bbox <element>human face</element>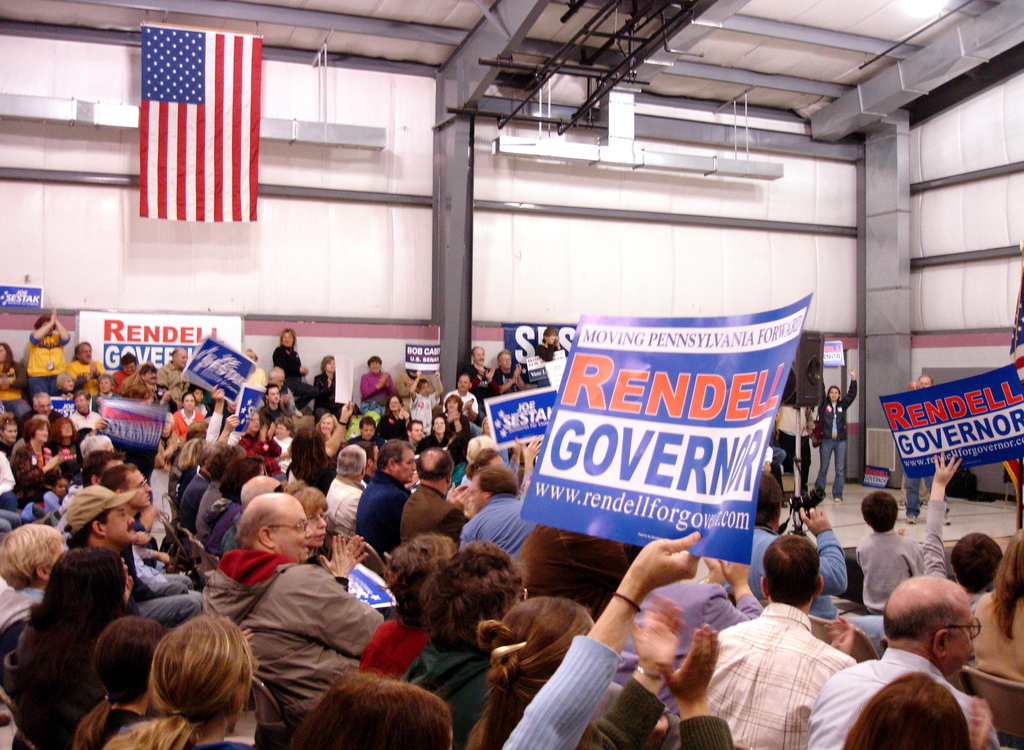
BBox(276, 502, 314, 563)
